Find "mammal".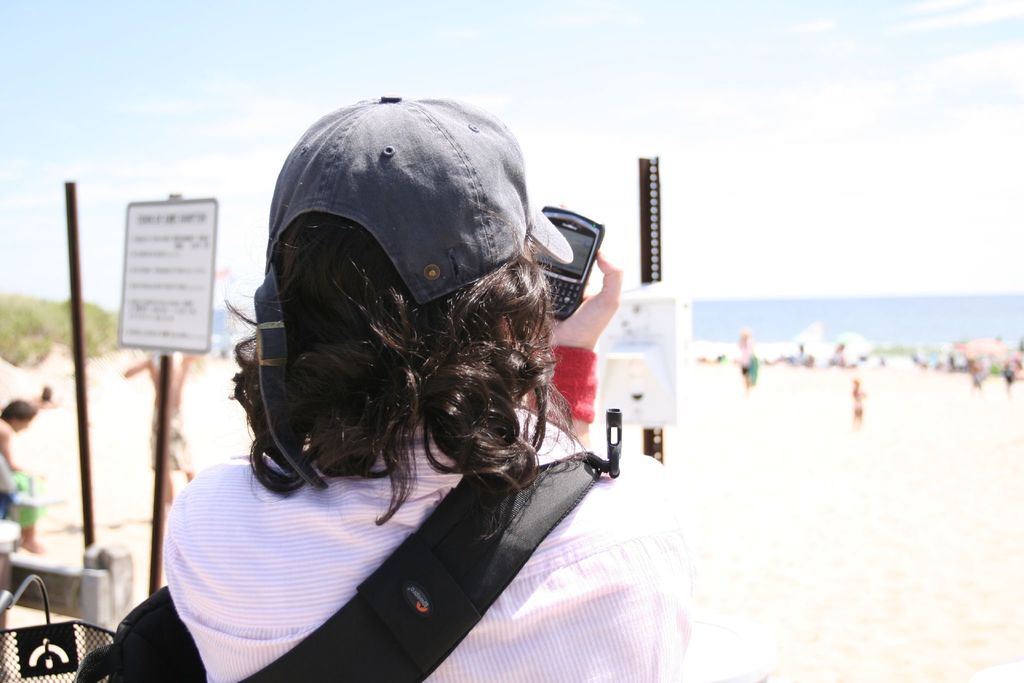
box=[120, 345, 198, 509].
